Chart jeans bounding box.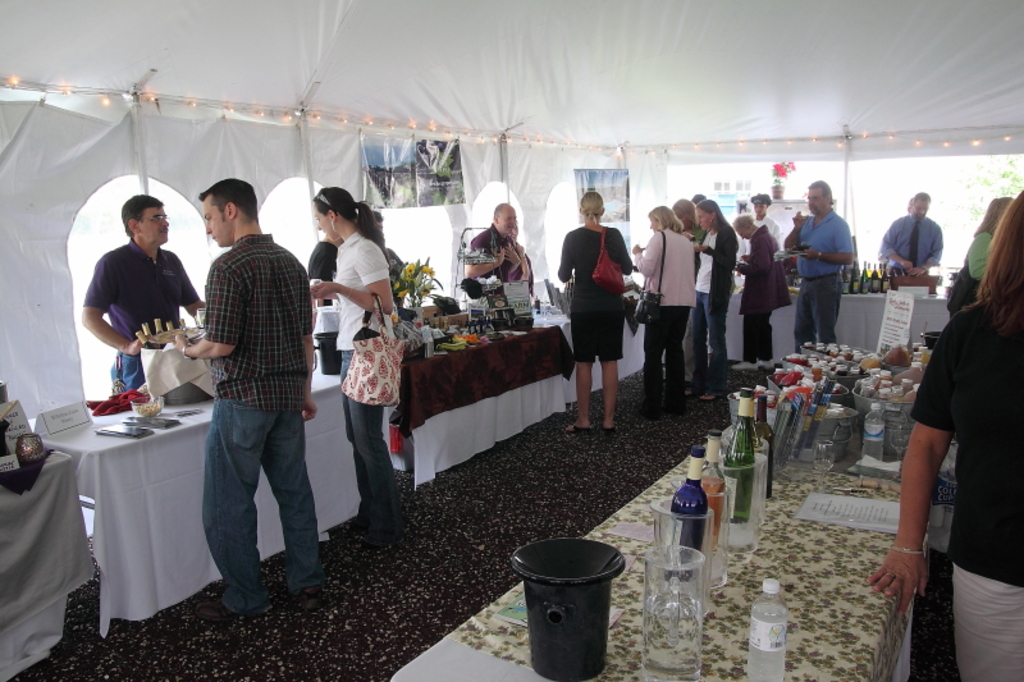
Charted: 339, 356, 398, 536.
